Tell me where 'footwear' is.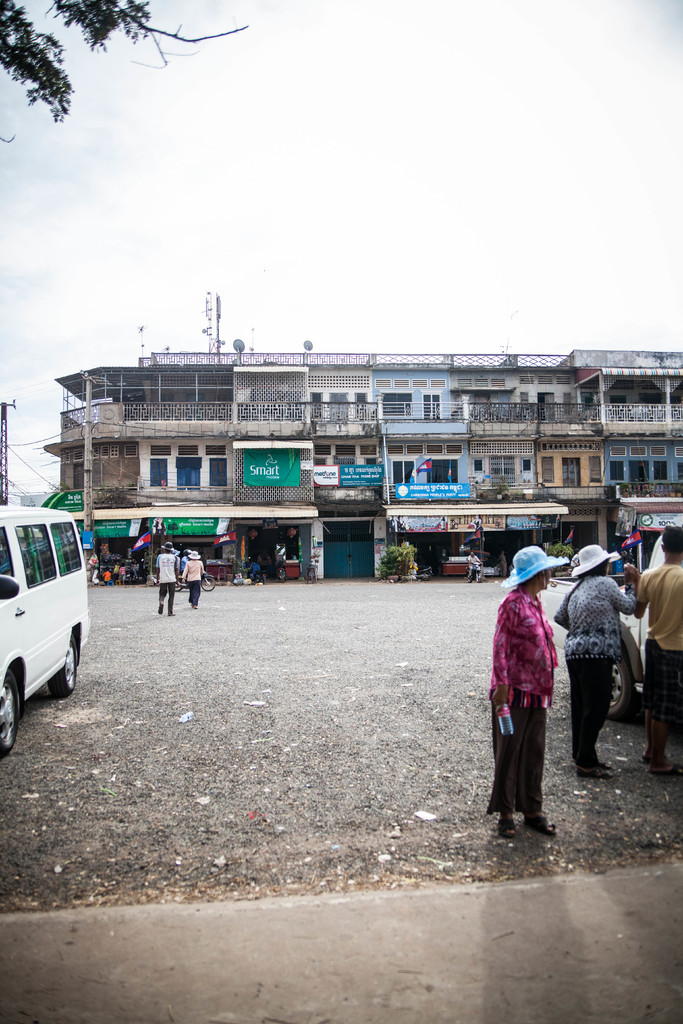
'footwear' is at locate(639, 762, 659, 769).
